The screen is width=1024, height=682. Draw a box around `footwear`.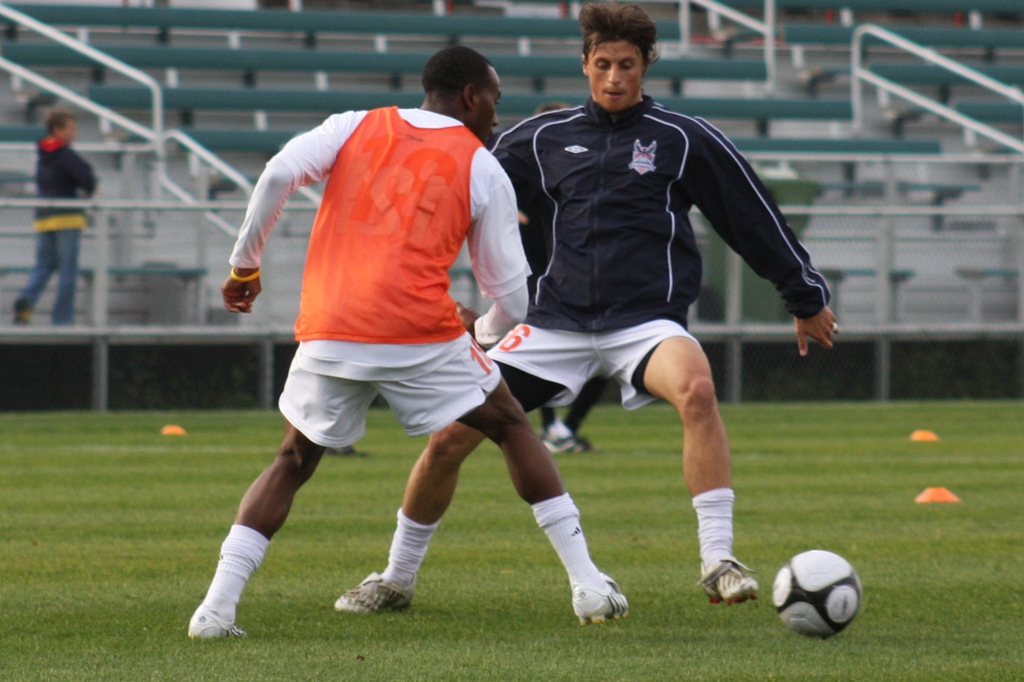
rect(187, 605, 242, 643).
